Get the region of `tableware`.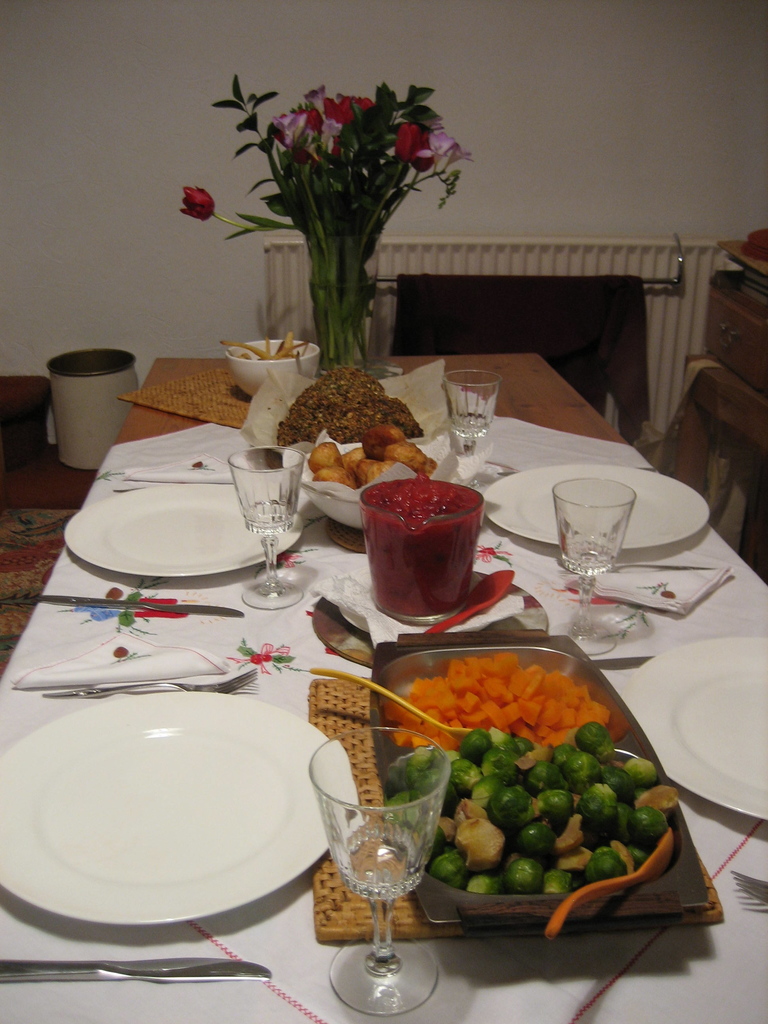
324:769:461:1000.
